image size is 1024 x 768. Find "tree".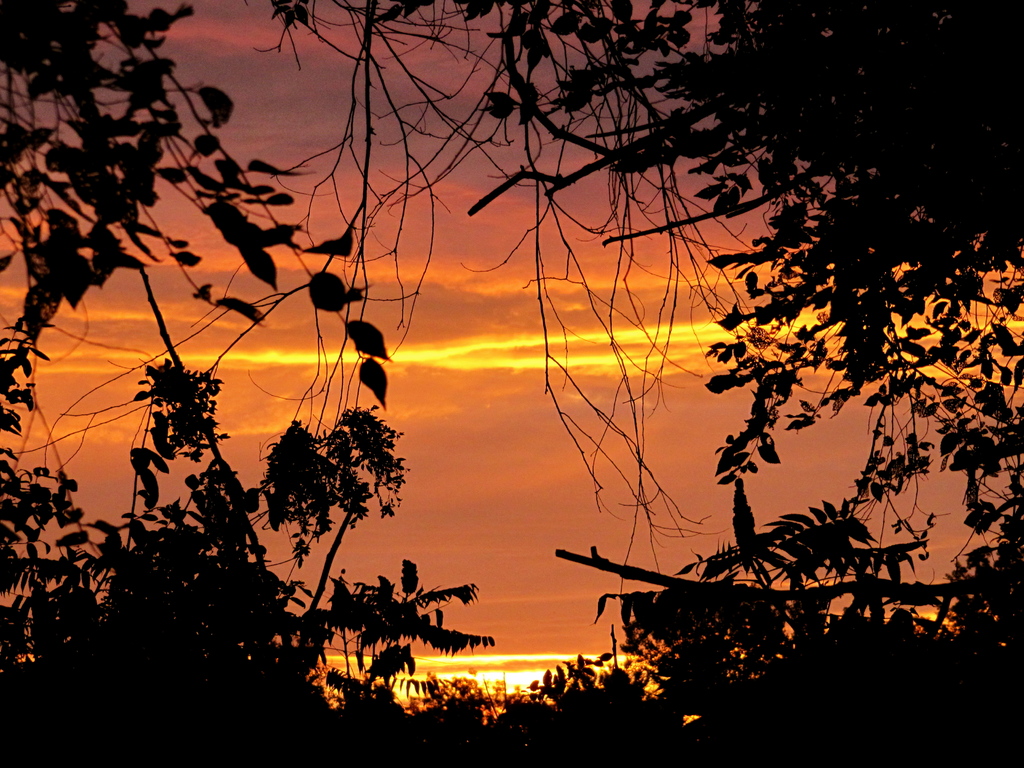
l=0, t=0, r=1023, b=767.
